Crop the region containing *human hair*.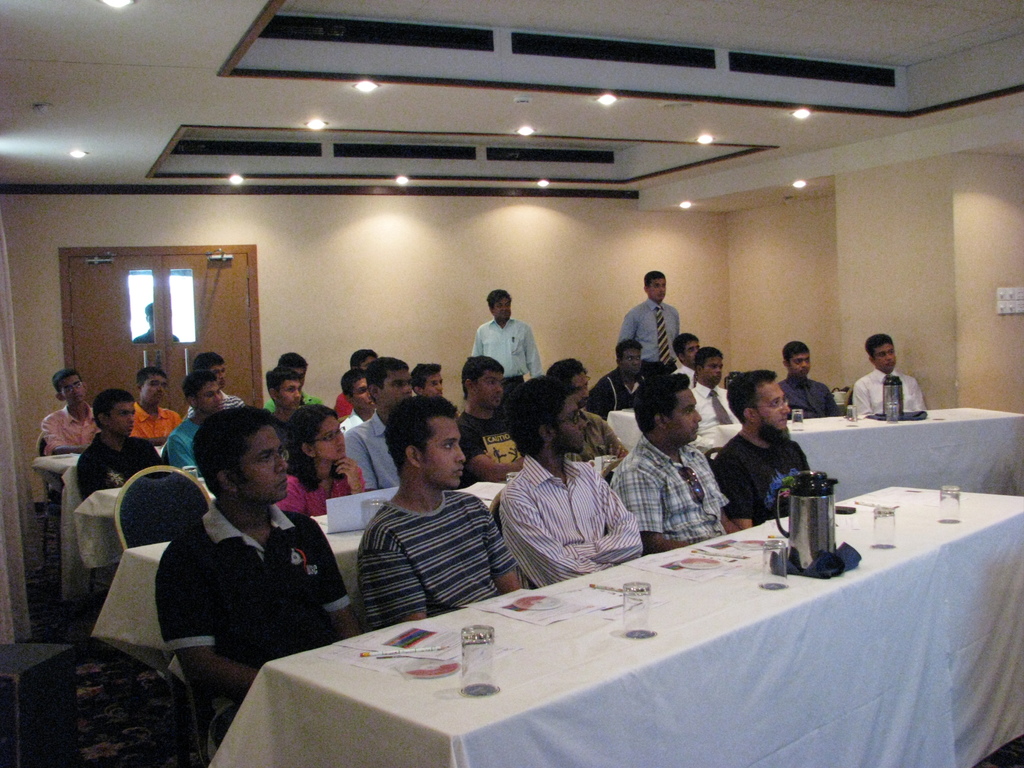
Crop region: box=[408, 362, 441, 393].
